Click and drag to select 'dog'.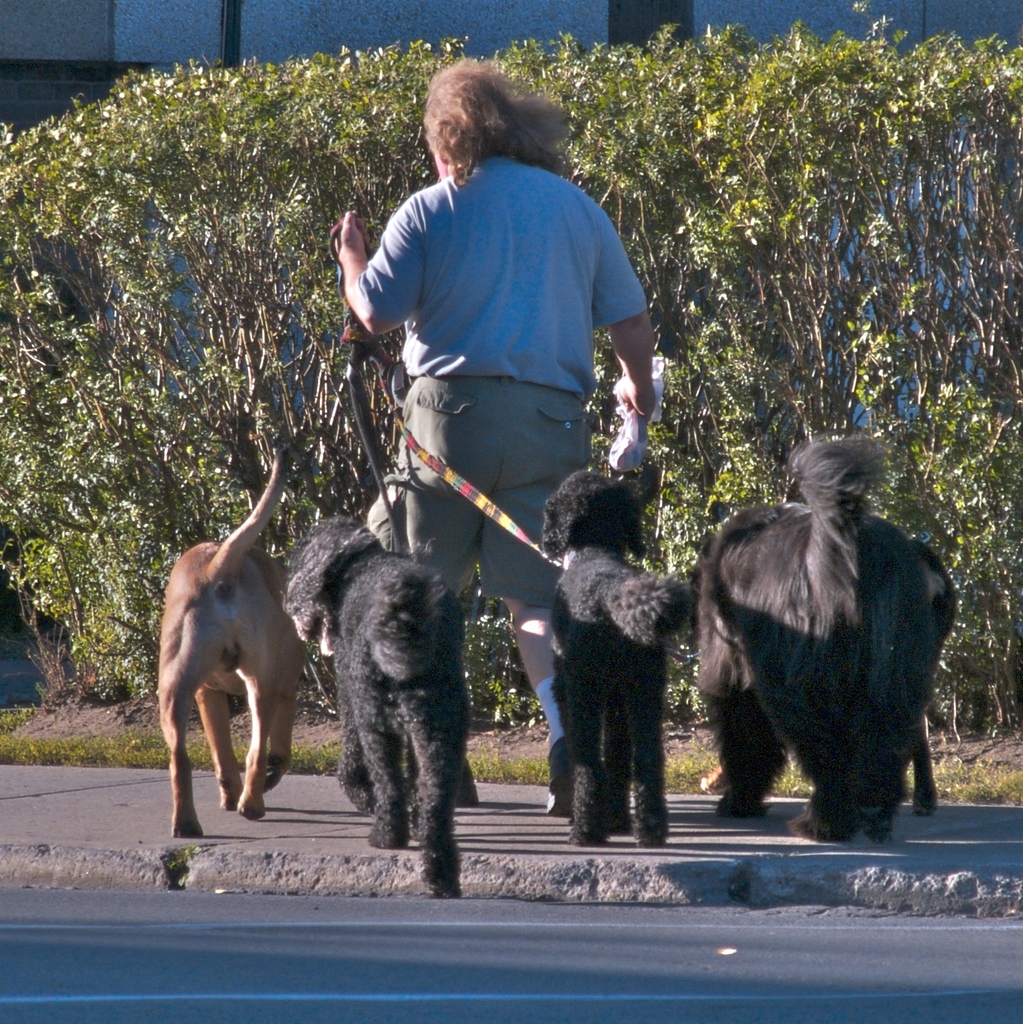
Selection: {"left": 539, "top": 471, "right": 689, "bottom": 858}.
